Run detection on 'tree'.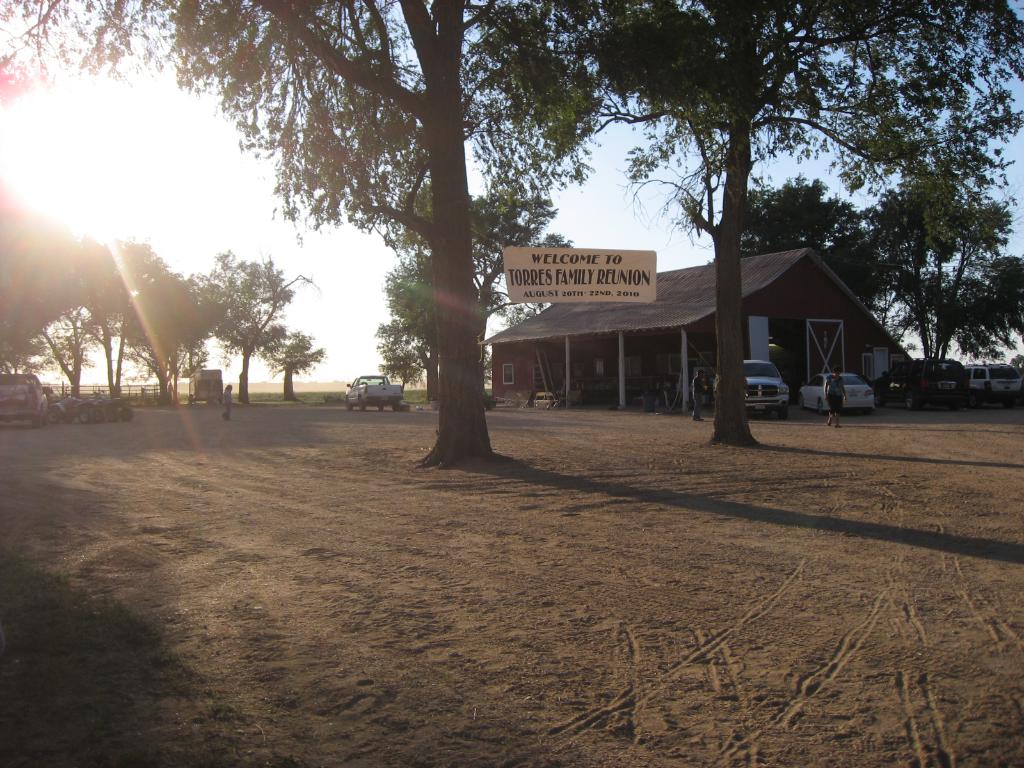
Result: BBox(71, 234, 170, 399).
